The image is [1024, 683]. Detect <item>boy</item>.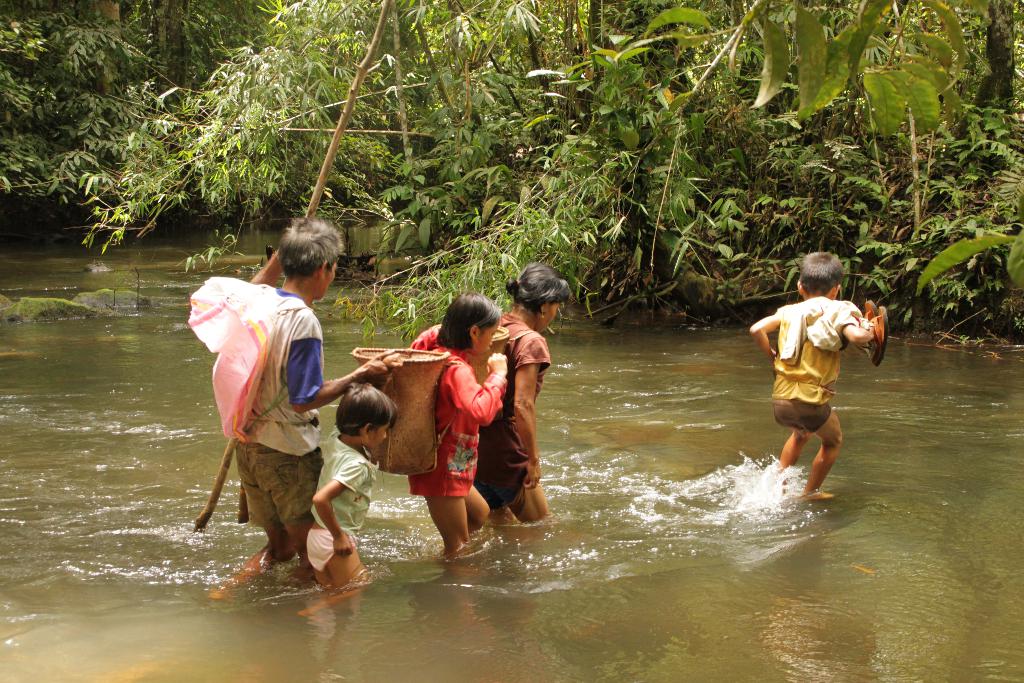
Detection: {"left": 742, "top": 244, "right": 884, "bottom": 520}.
